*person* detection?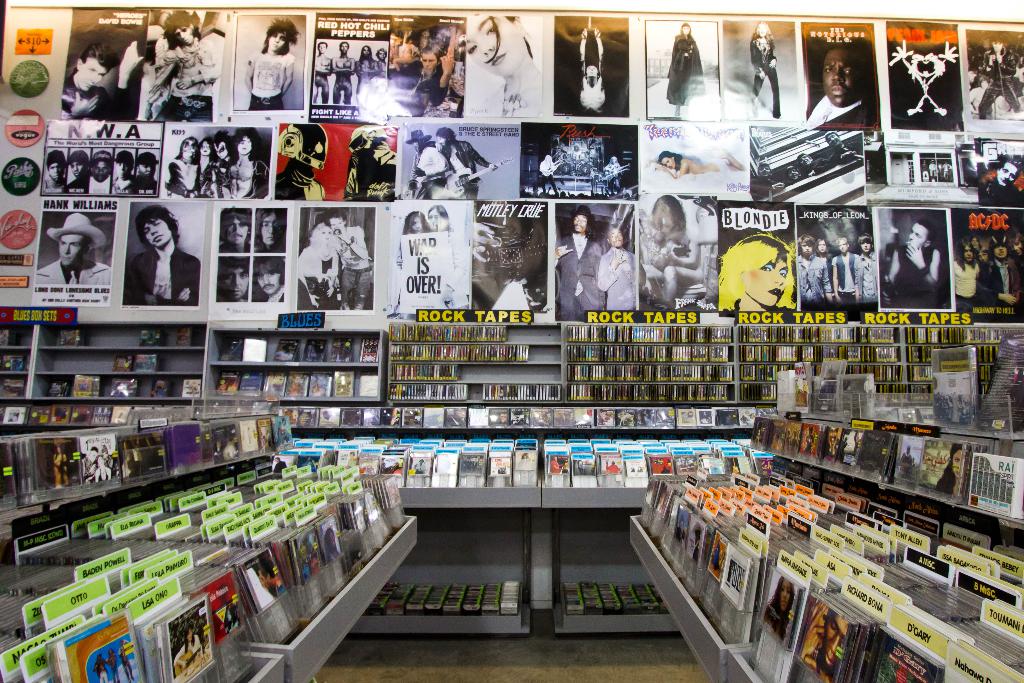
(214, 253, 247, 306)
